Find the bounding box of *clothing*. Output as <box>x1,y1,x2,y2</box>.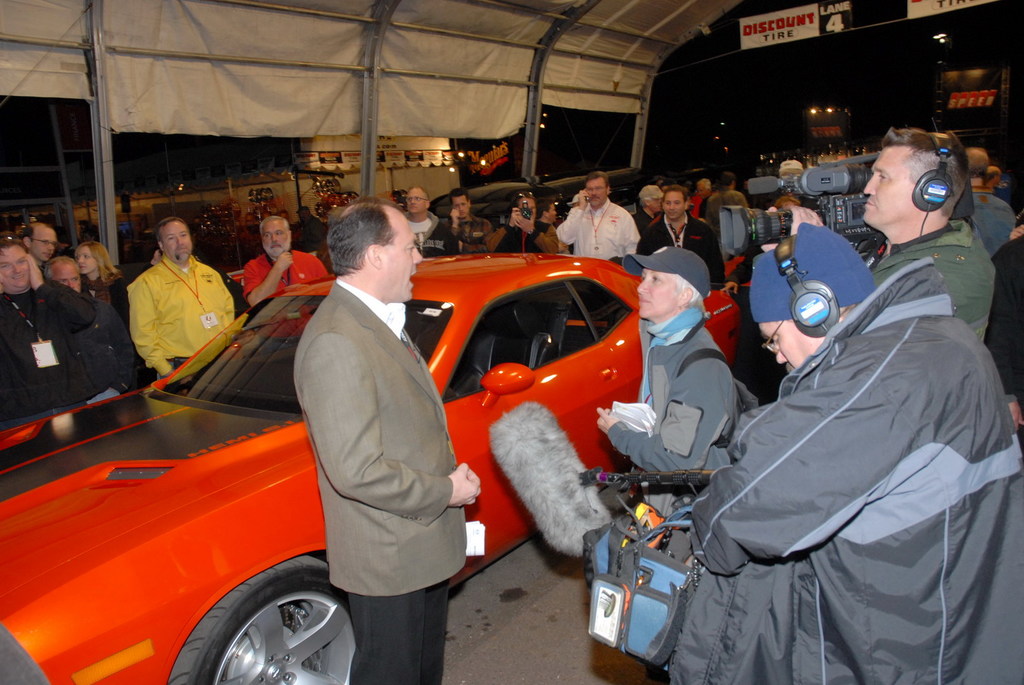
<box>658,282,1005,684</box>.
